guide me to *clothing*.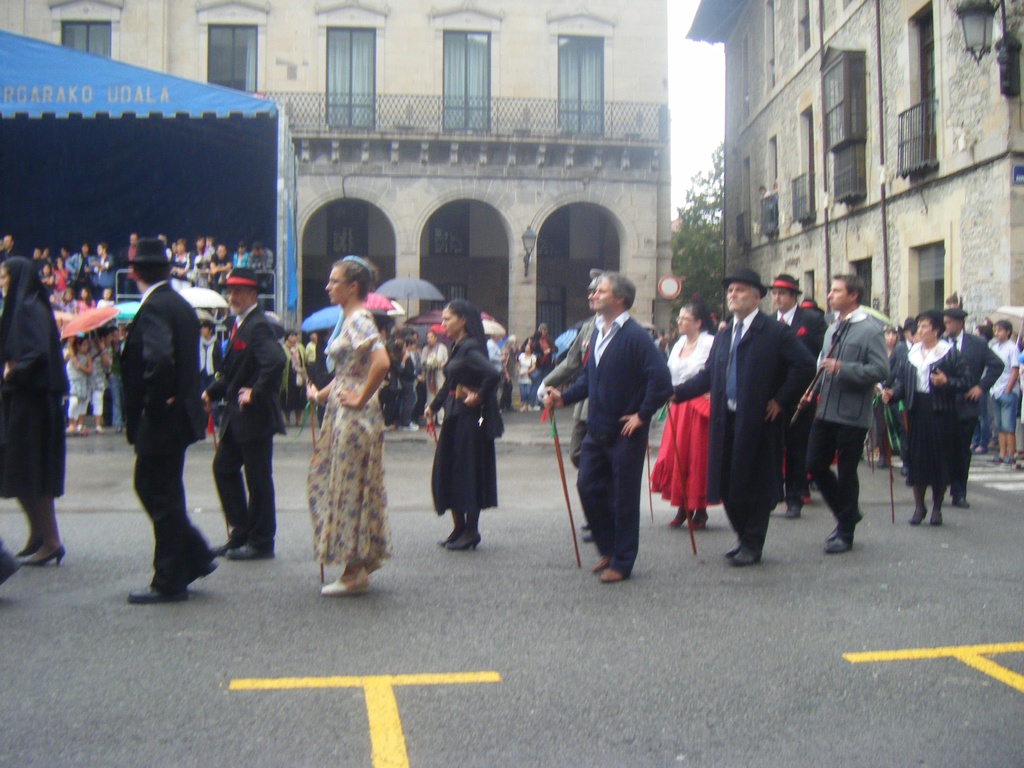
Guidance: 518:346:538:409.
